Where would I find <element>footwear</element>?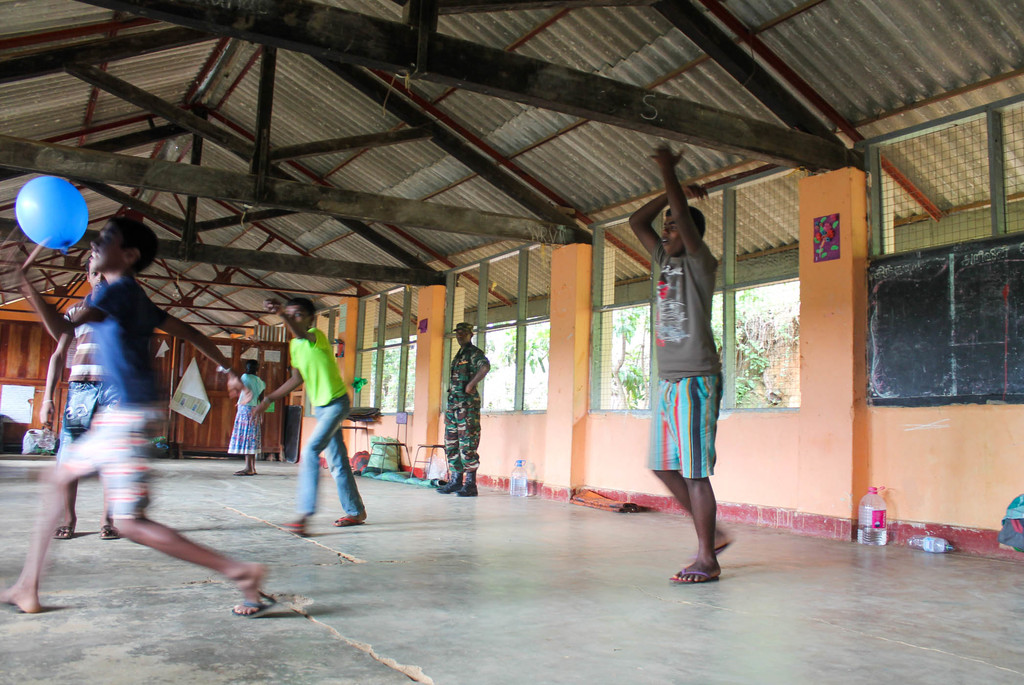
At 231 598 282 617.
